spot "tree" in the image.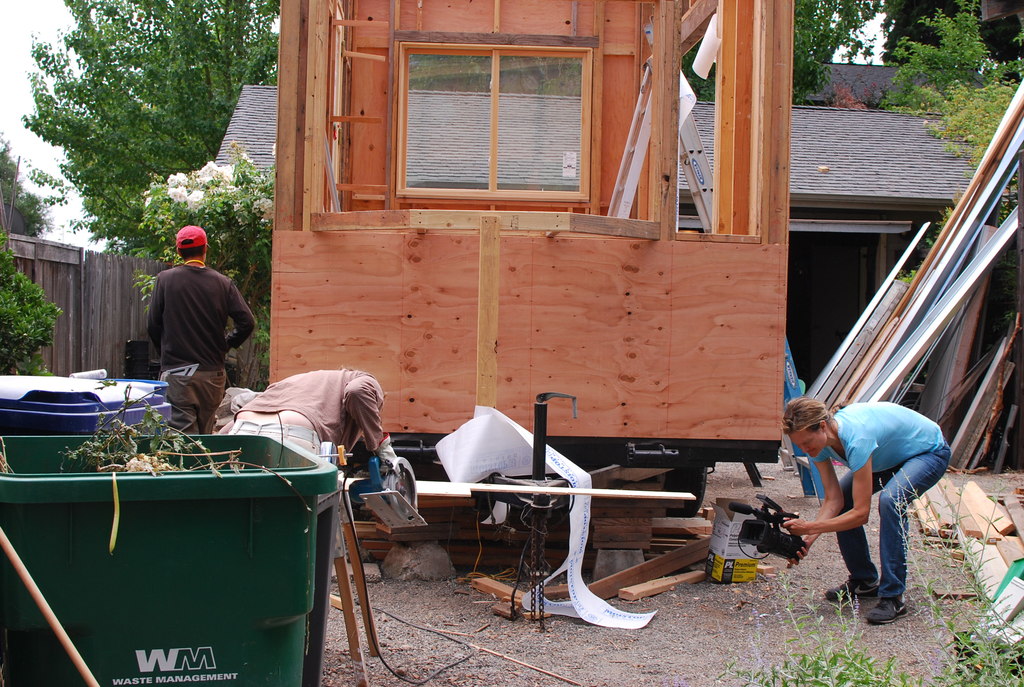
"tree" found at x1=875, y1=0, x2=980, y2=59.
